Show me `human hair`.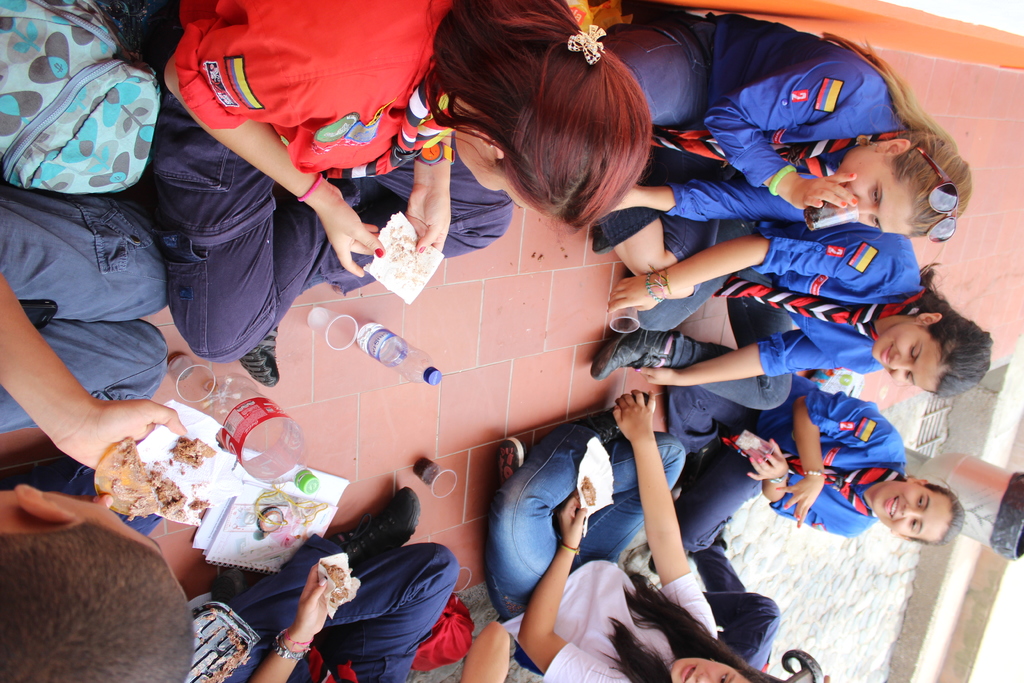
`human hair` is here: box=[922, 265, 996, 402].
